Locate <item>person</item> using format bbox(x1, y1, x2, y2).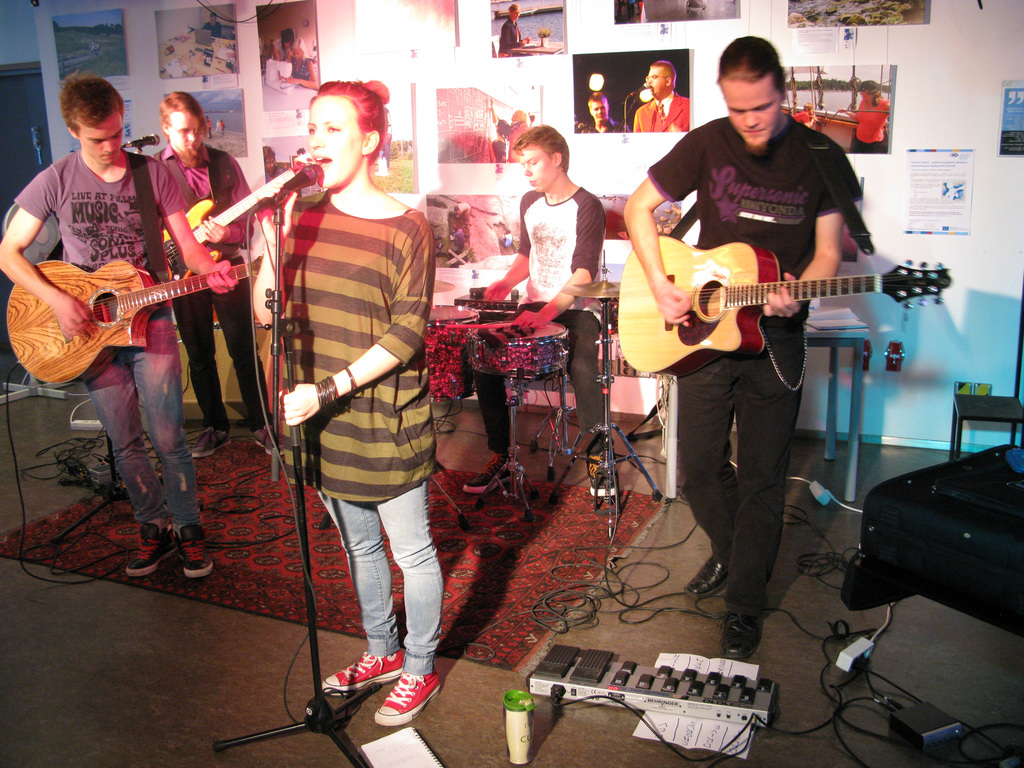
bbox(630, 60, 691, 132).
